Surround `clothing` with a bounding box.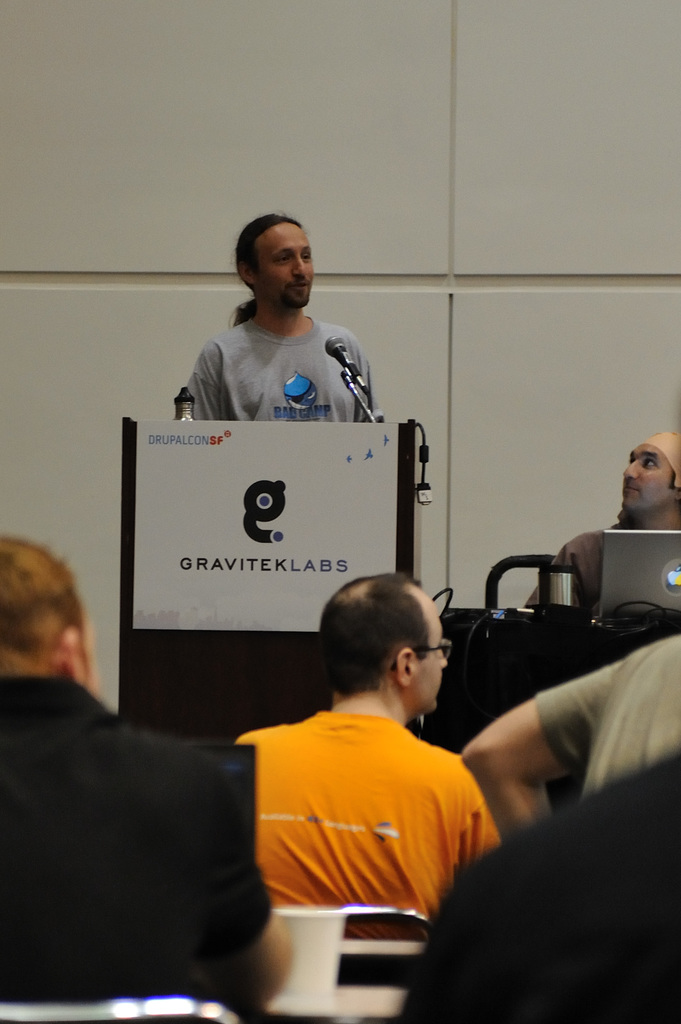
x1=0, y1=678, x2=277, y2=1023.
